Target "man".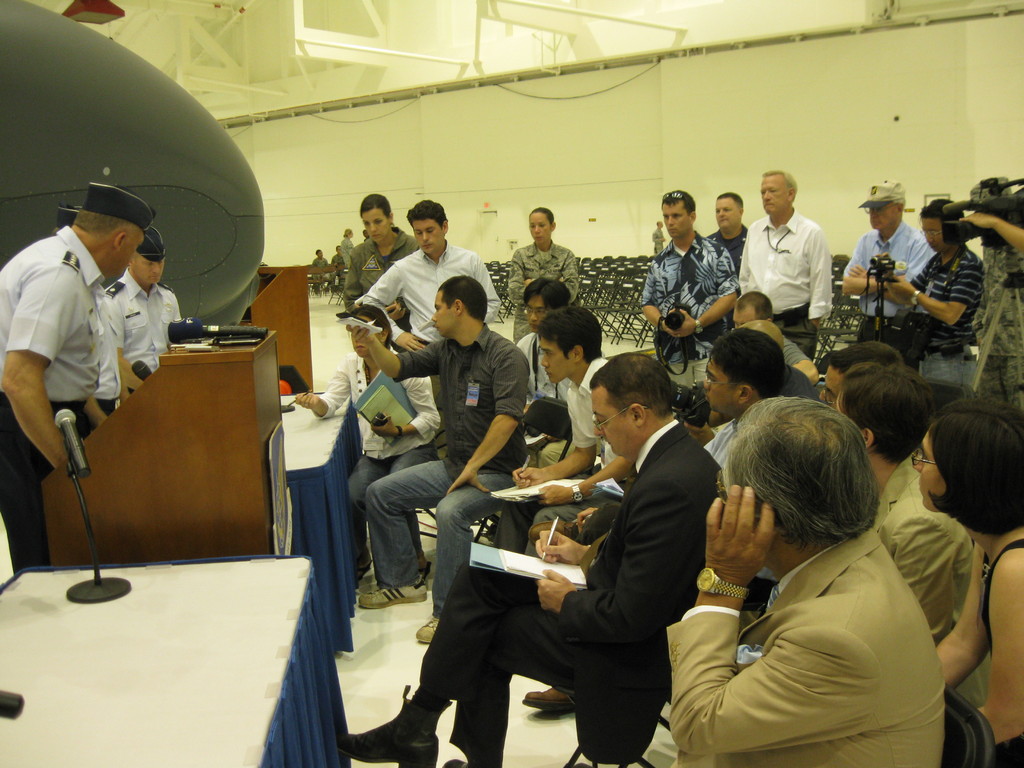
Target region: pyautogui.locateOnScreen(730, 166, 828, 360).
